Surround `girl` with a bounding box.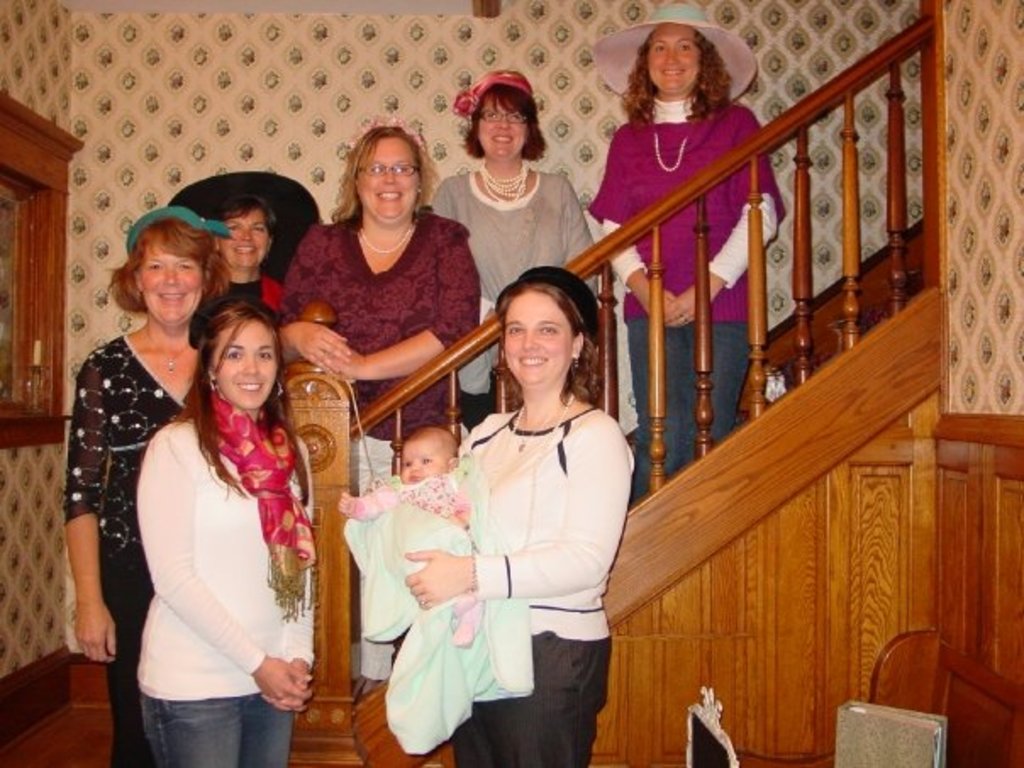
337,426,485,649.
